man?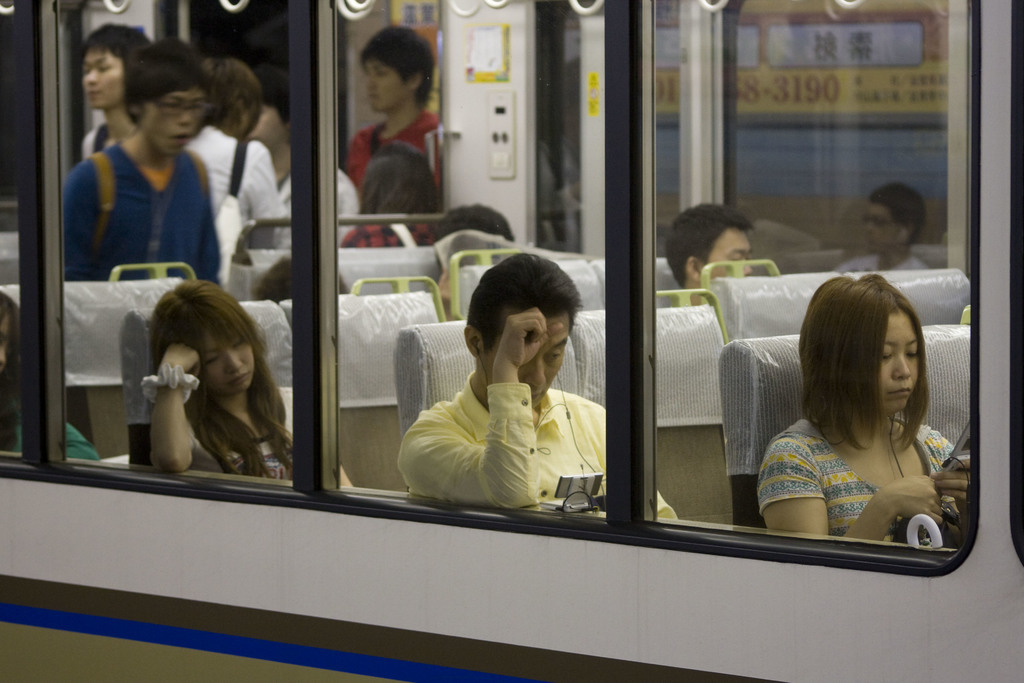
select_region(345, 23, 445, 202)
